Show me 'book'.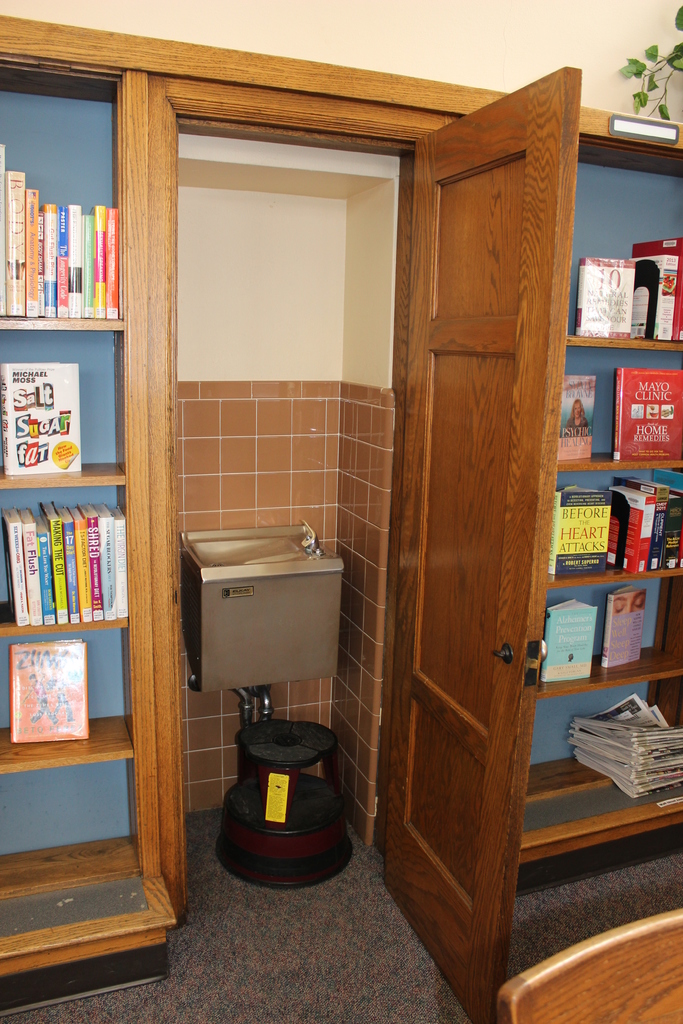
'book' is here: locate(542, 593, 604, 685).
